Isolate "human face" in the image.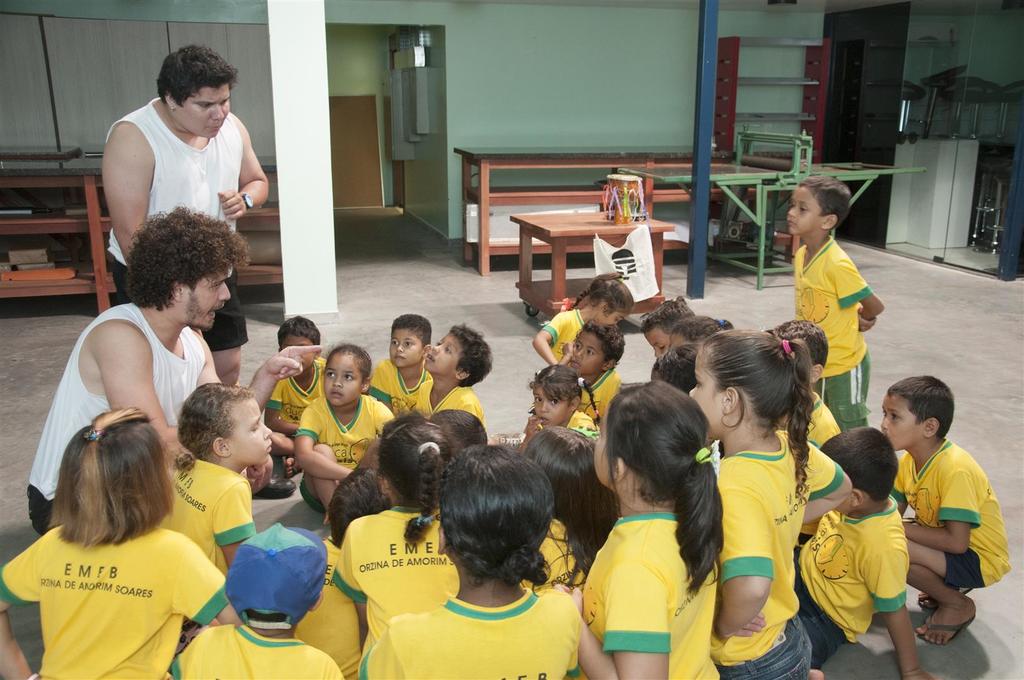
Isolated region: detection(532, 386, 570, 424).
